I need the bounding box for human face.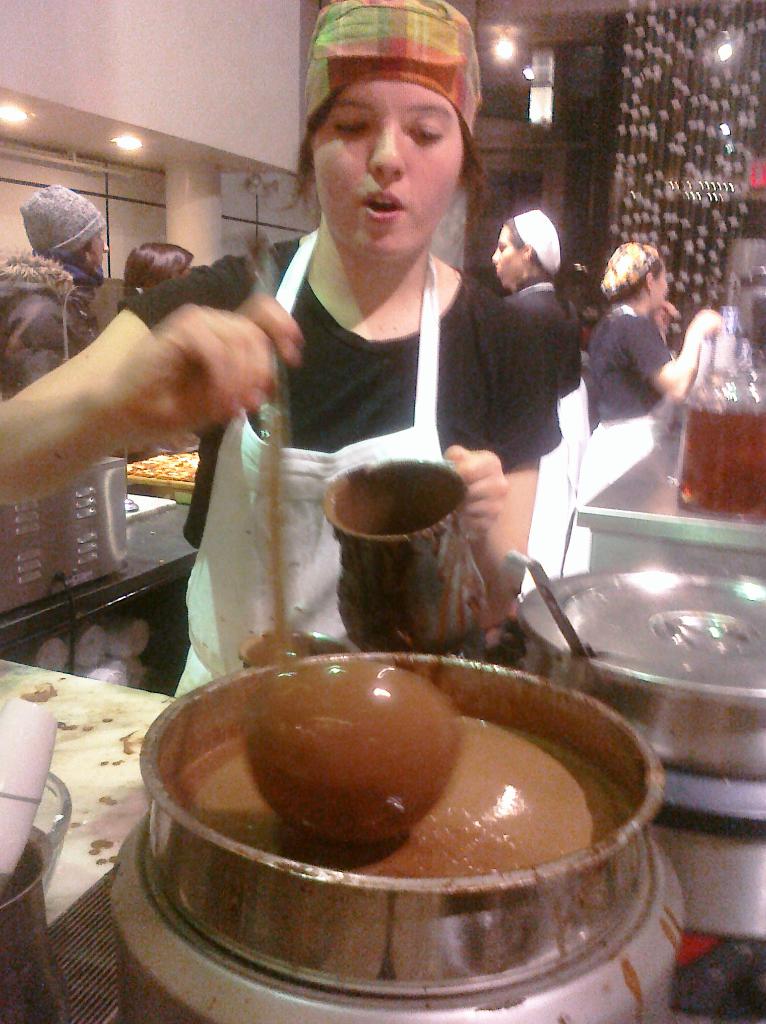
Here it is: 653,267,674,307.
